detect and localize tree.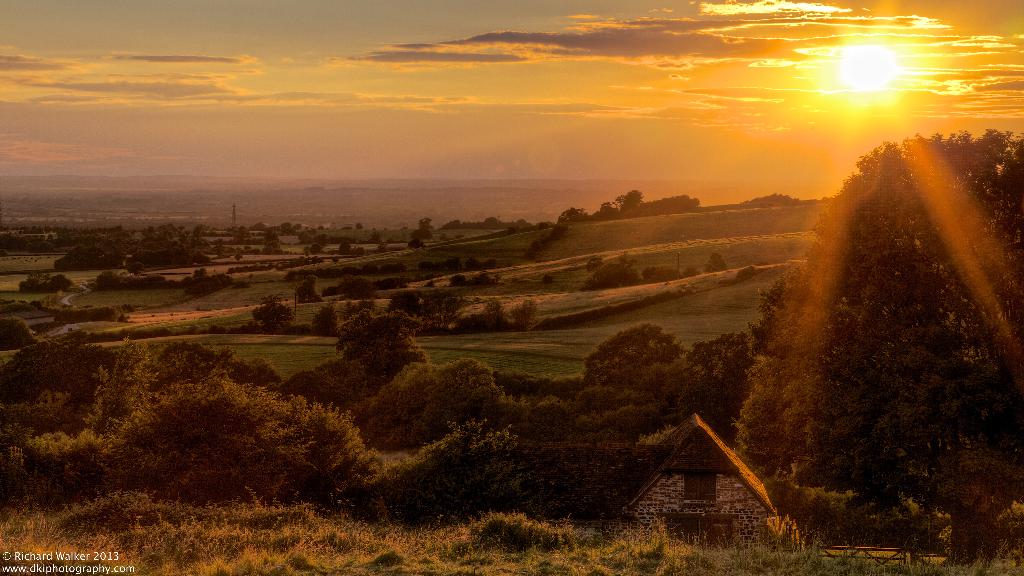
Localized at bbox=(734, 136, 1023, 575).
